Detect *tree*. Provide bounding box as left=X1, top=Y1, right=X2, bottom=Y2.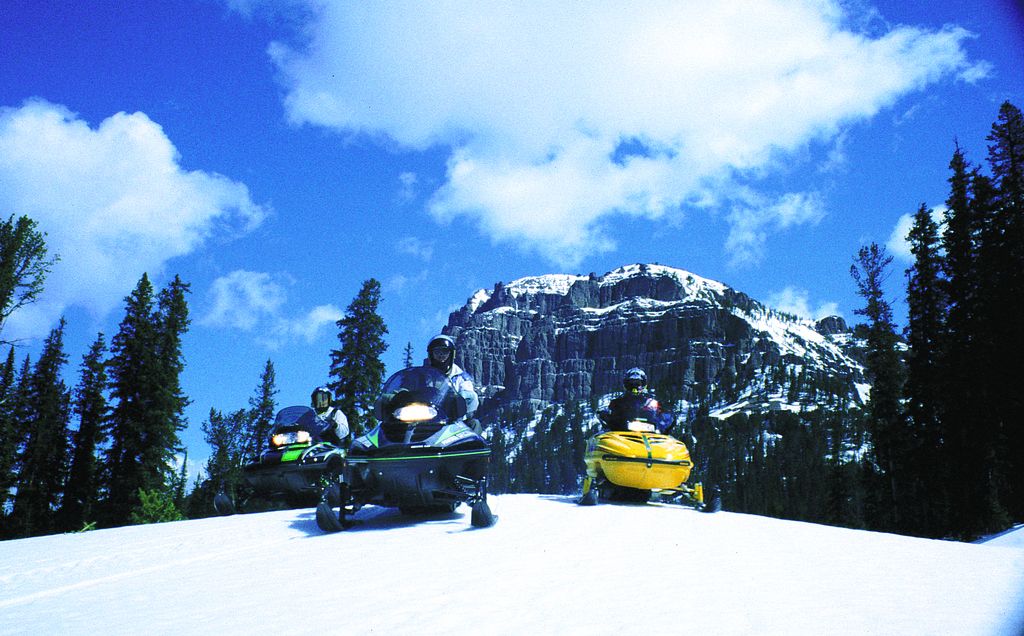
left=318, top=268, right=388, bottom=425.
